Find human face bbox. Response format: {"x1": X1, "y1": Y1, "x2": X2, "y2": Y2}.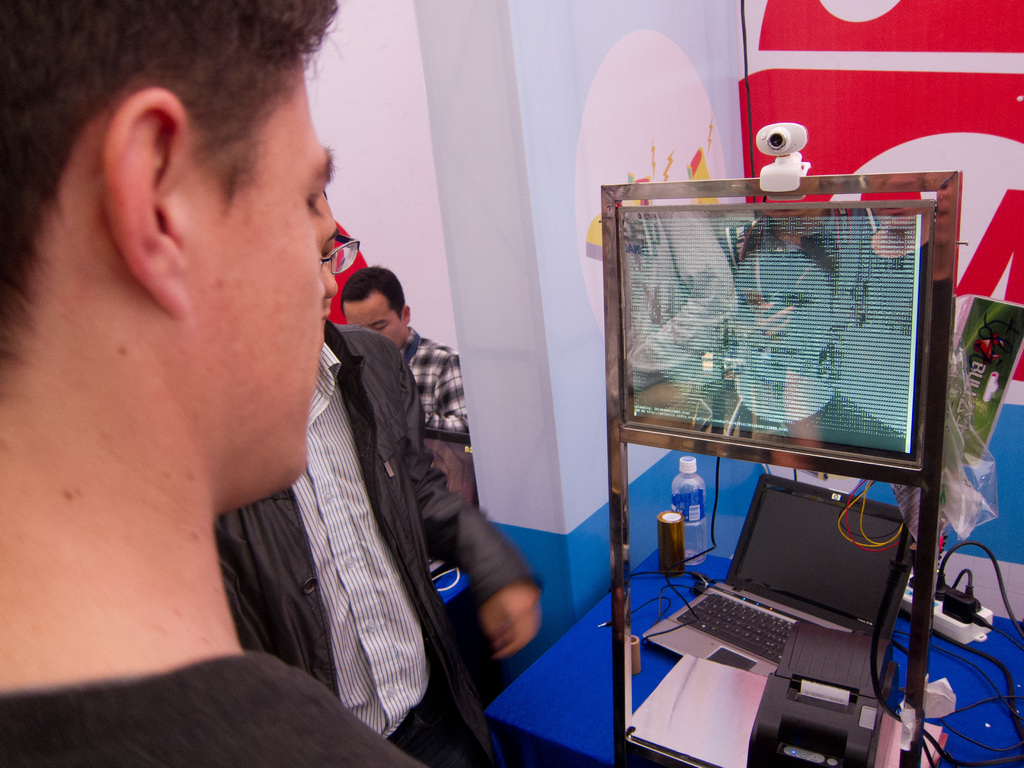
{"x1": 307, "y1": 197, "x2": 347, "y2": 324}.
